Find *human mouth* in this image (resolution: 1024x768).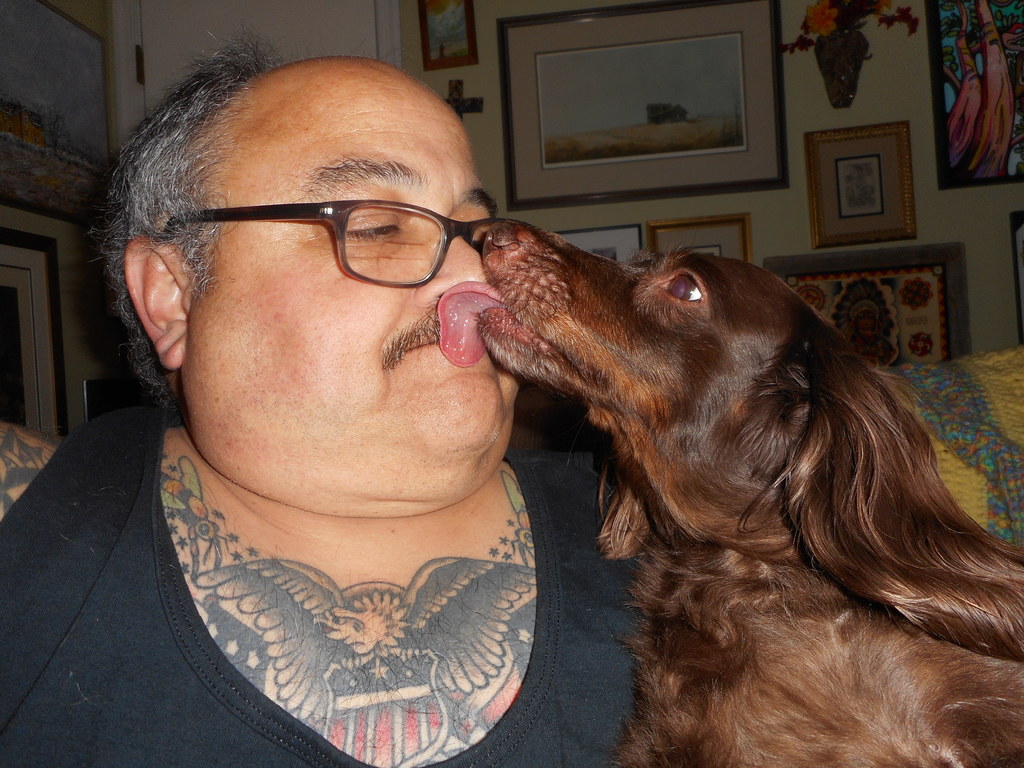
l=386, t=324, r=441, b=362.
